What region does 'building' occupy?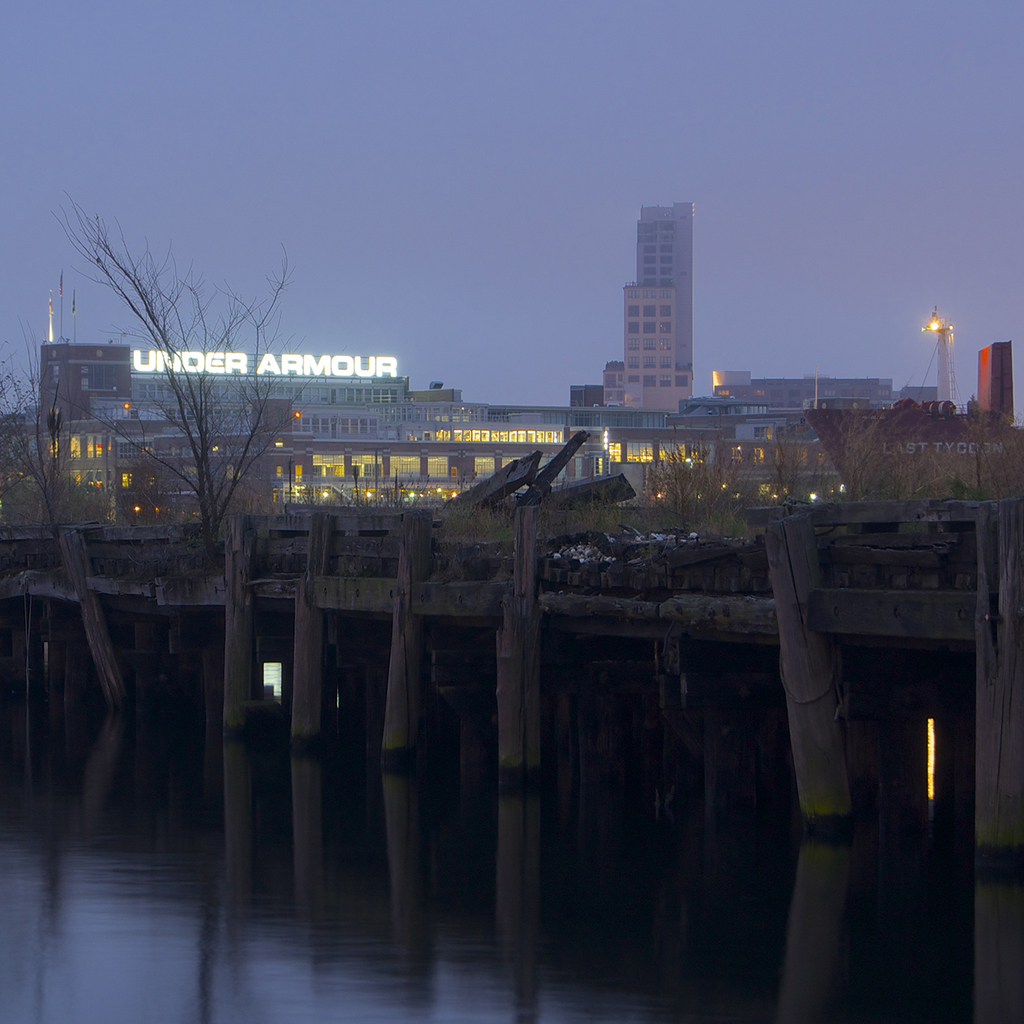
<region>977, 336, 1014, 420</region>.
